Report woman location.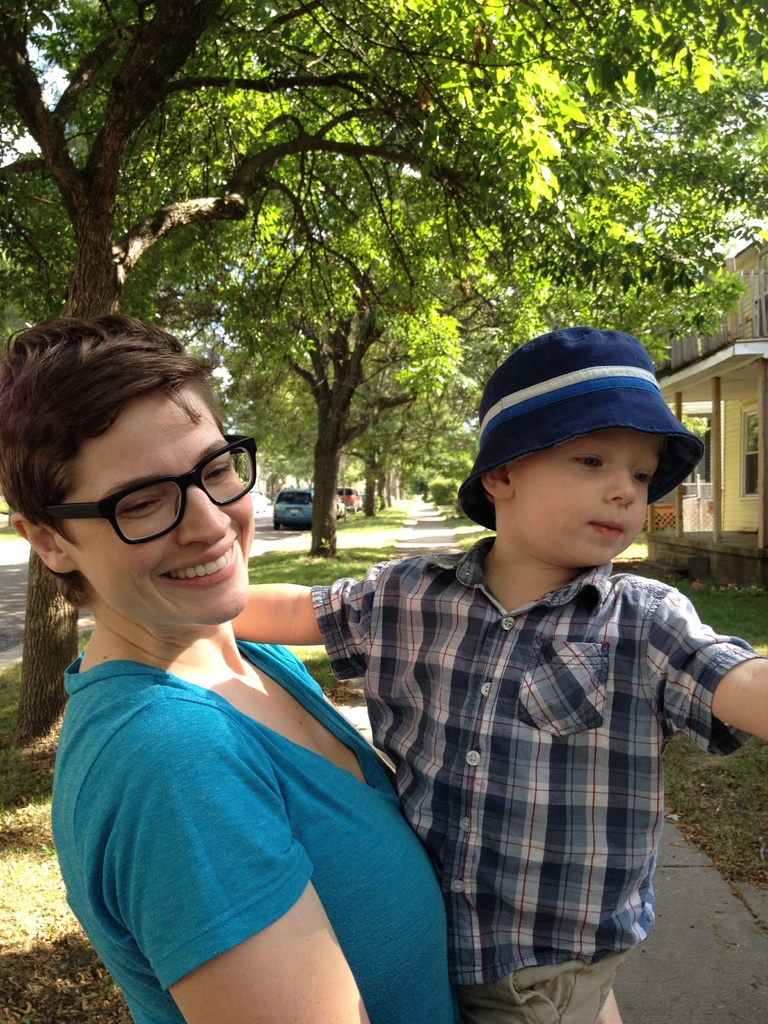
Report: [18,289,476,1014].
